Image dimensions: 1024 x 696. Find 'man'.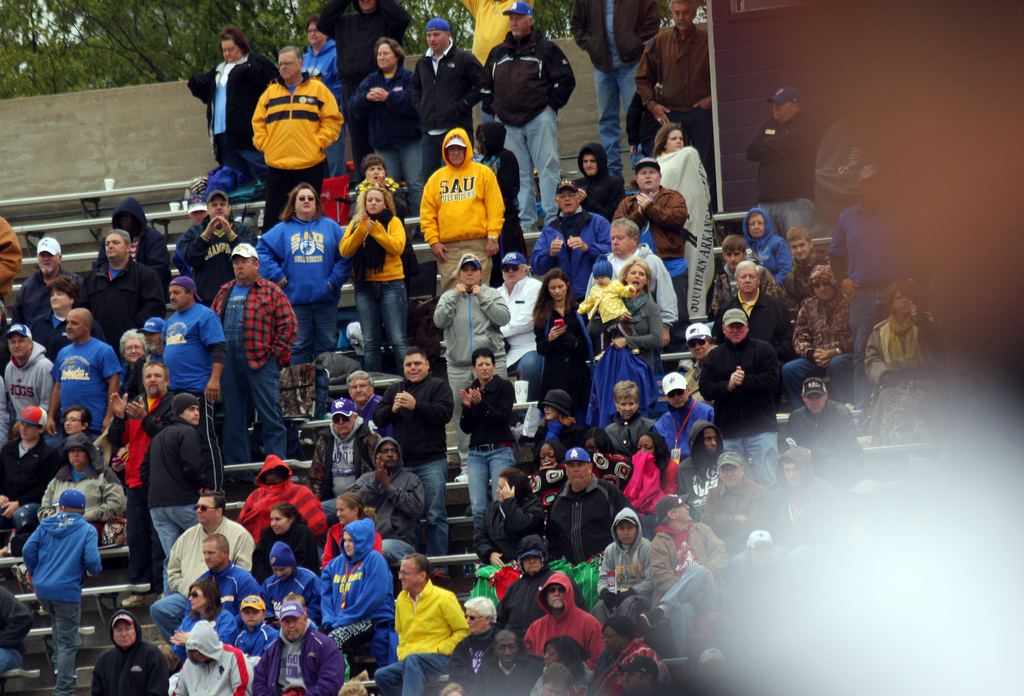
bbox=[172, 193, 252, 306].
